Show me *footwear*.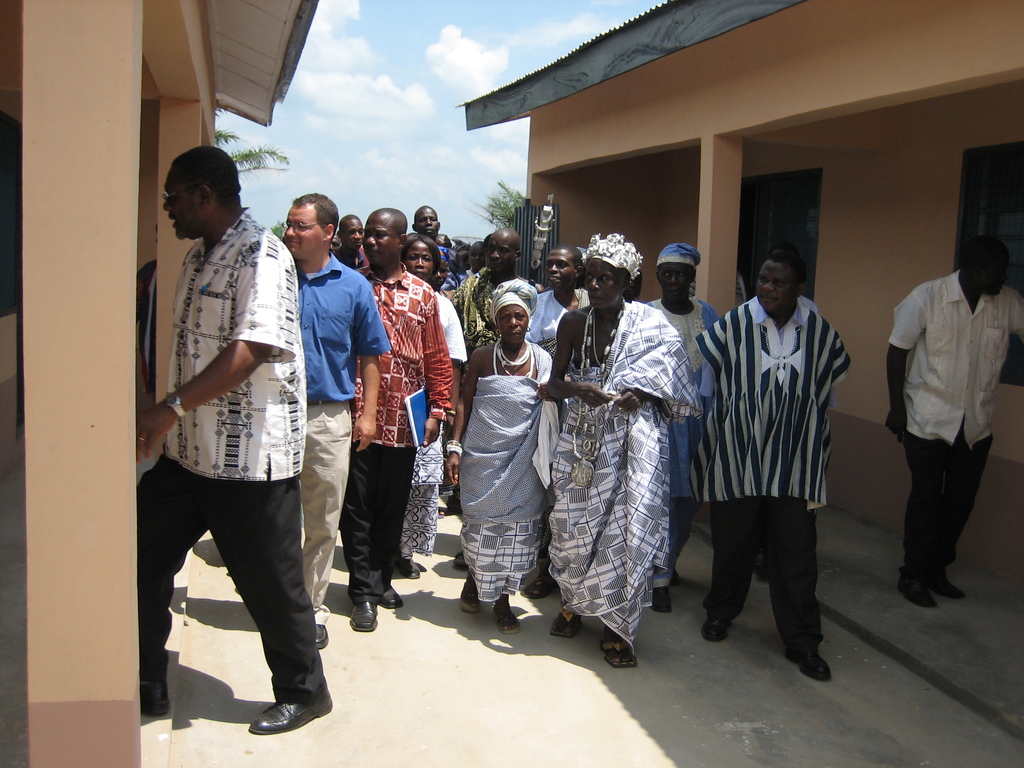
*footwear* is here: (x1=495, y1=599, x2=521, y2=634).
